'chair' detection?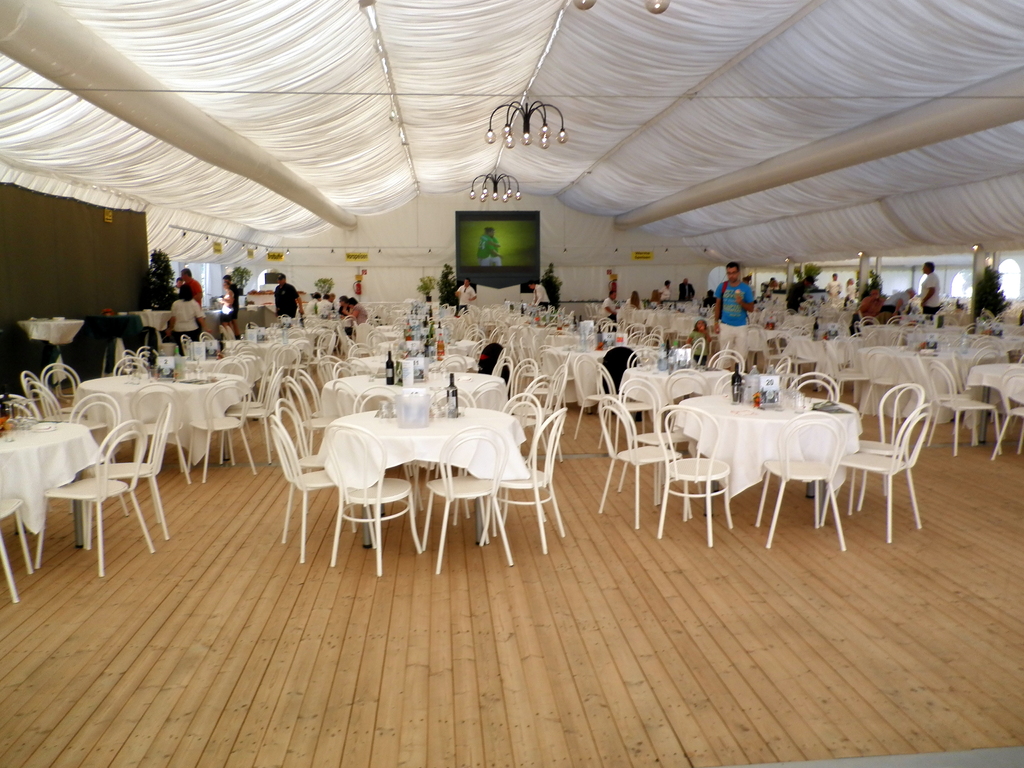
(522, 361, 567, 465)
